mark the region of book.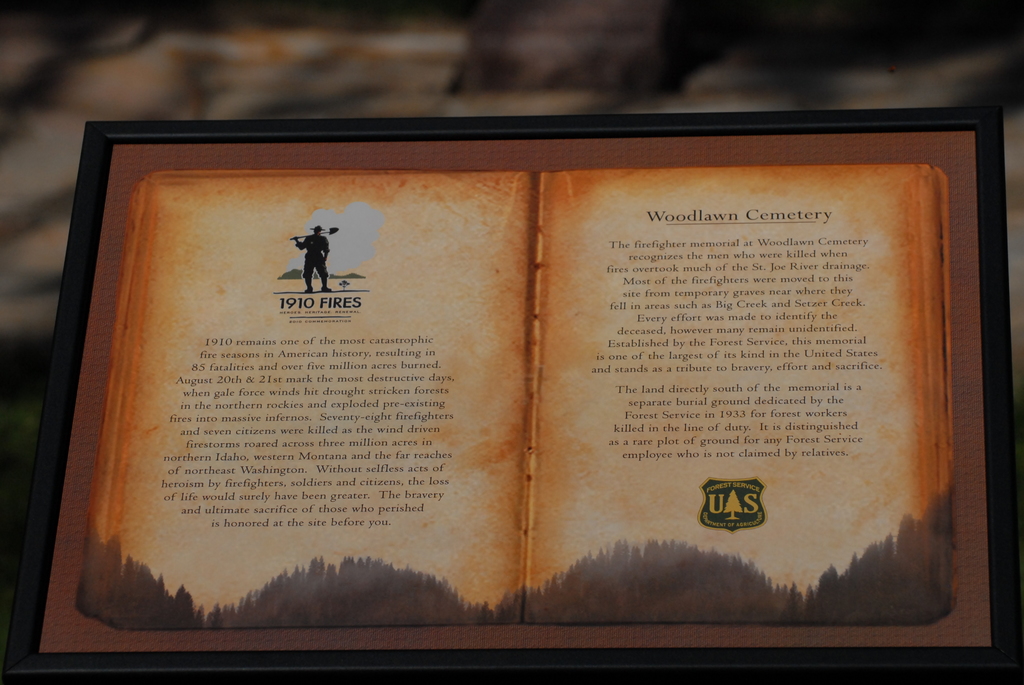
Region: left=58, top=119, right=966, bottom=659.
